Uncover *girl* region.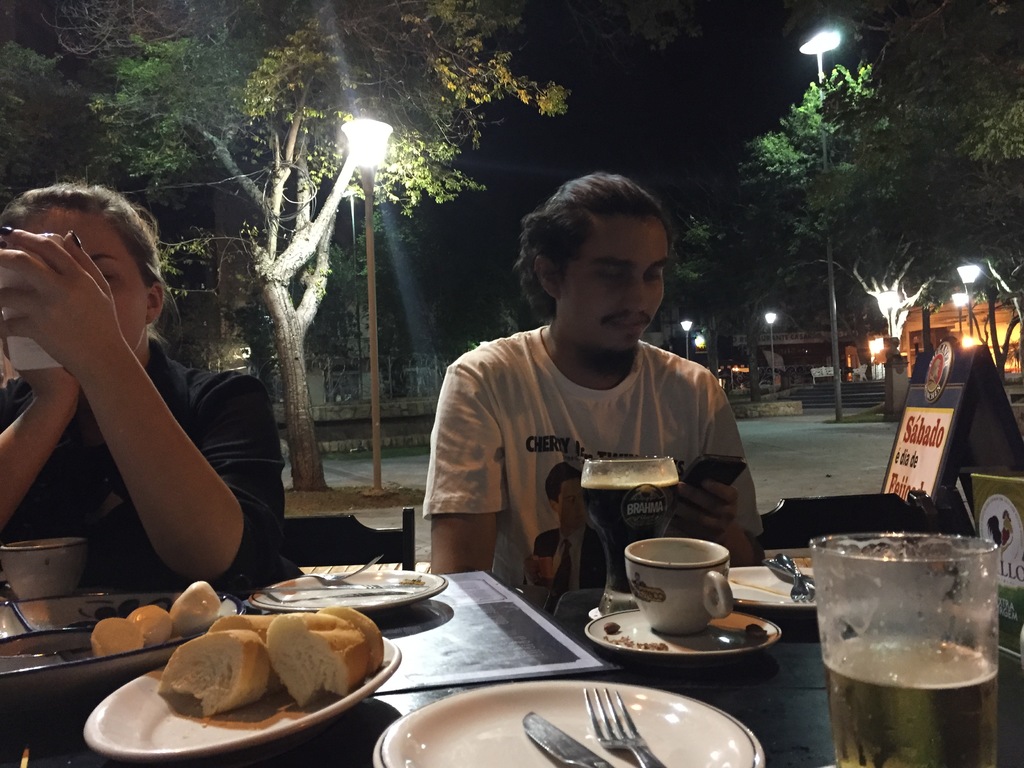
Uncovered: [x1=0, y1=186, x2=290, y2=595].
